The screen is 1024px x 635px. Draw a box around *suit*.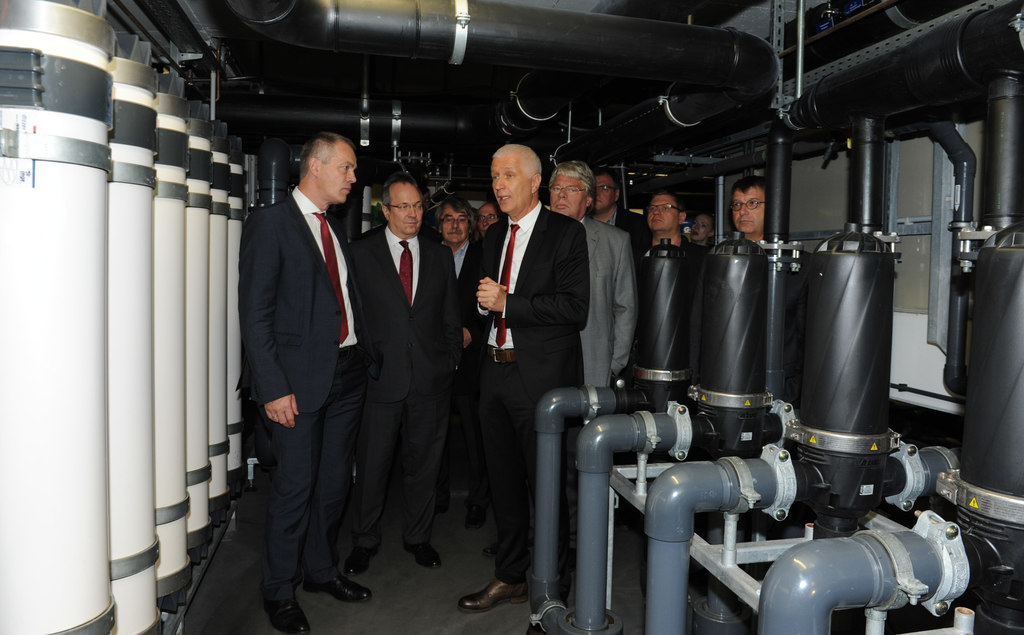
x1=575, y1=215, x2=636, y2=425.
